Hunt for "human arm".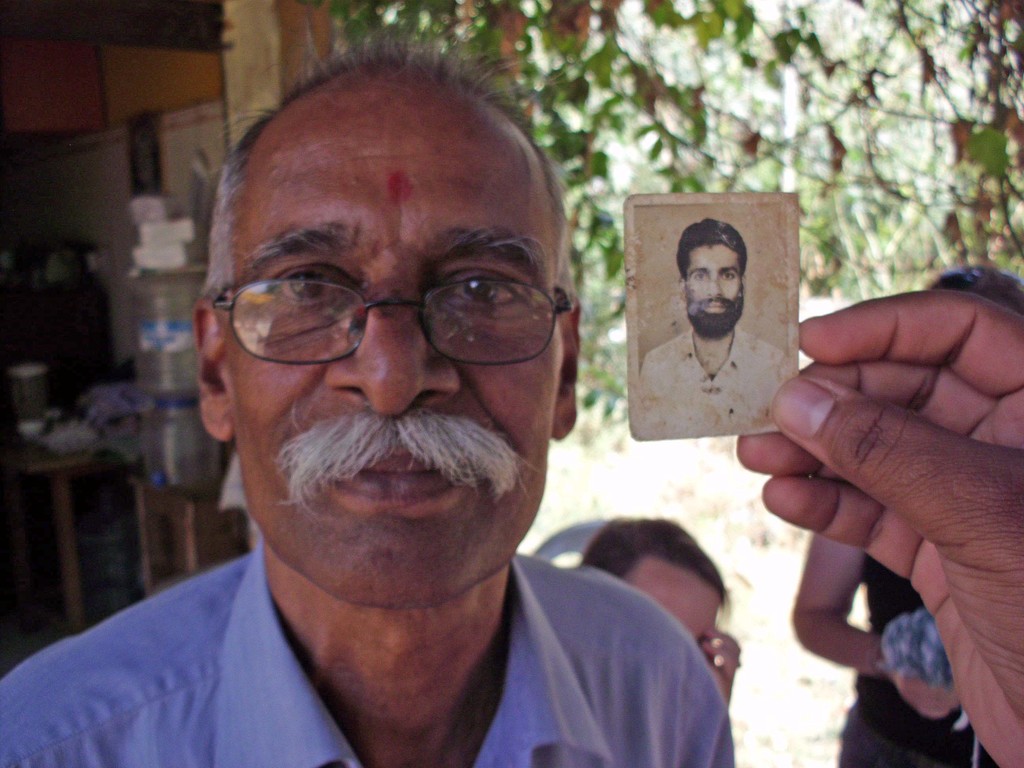
Hunted down at x1=794 y1=532 x2=883 y2=675.
